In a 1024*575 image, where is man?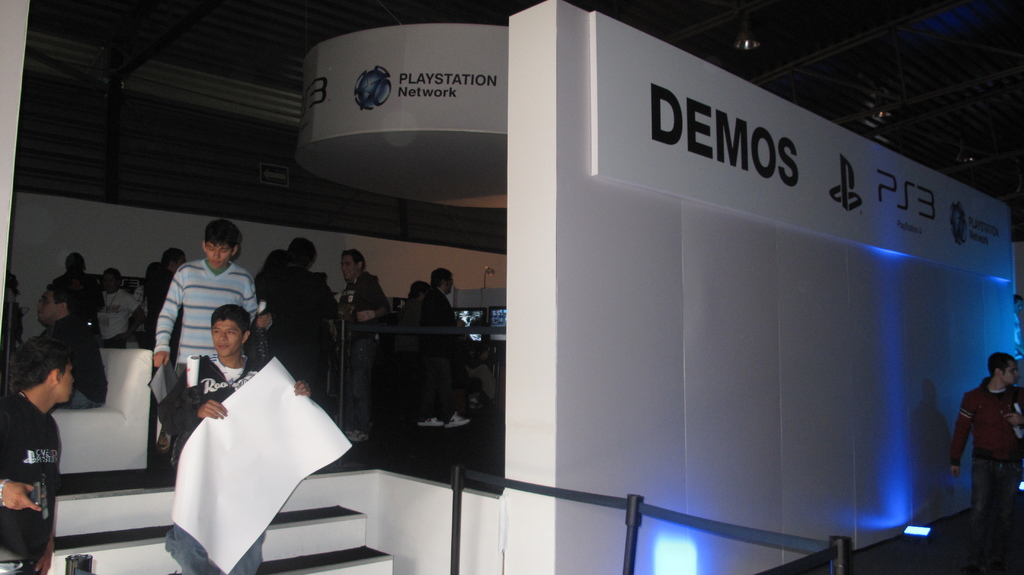
0/332/76/574.
